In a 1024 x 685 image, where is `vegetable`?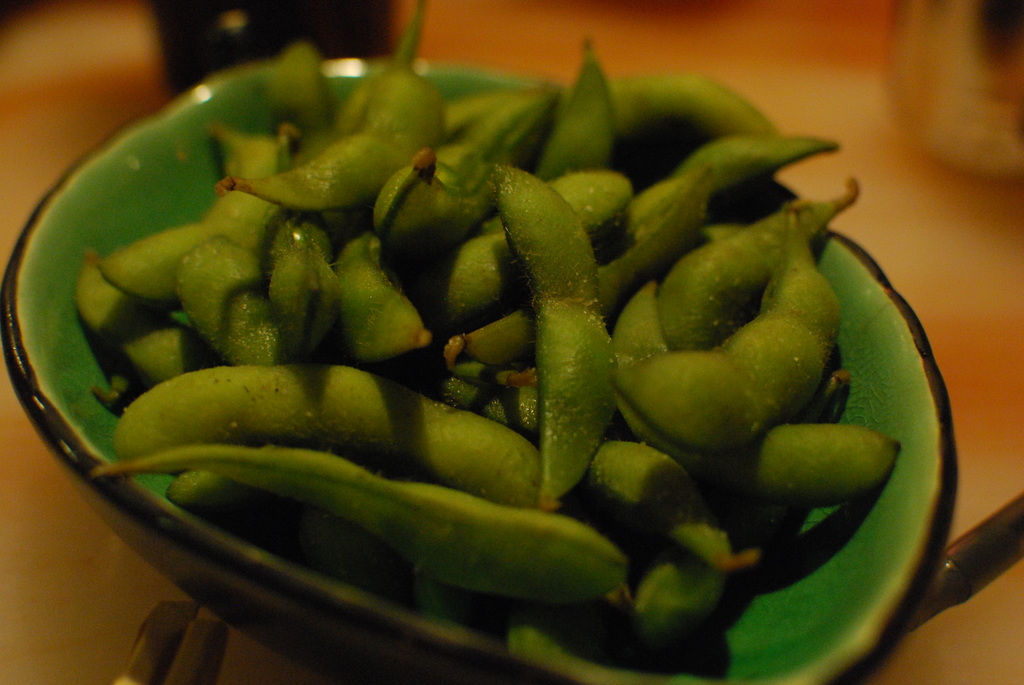
bbox=(600, 187, 876, 476).
